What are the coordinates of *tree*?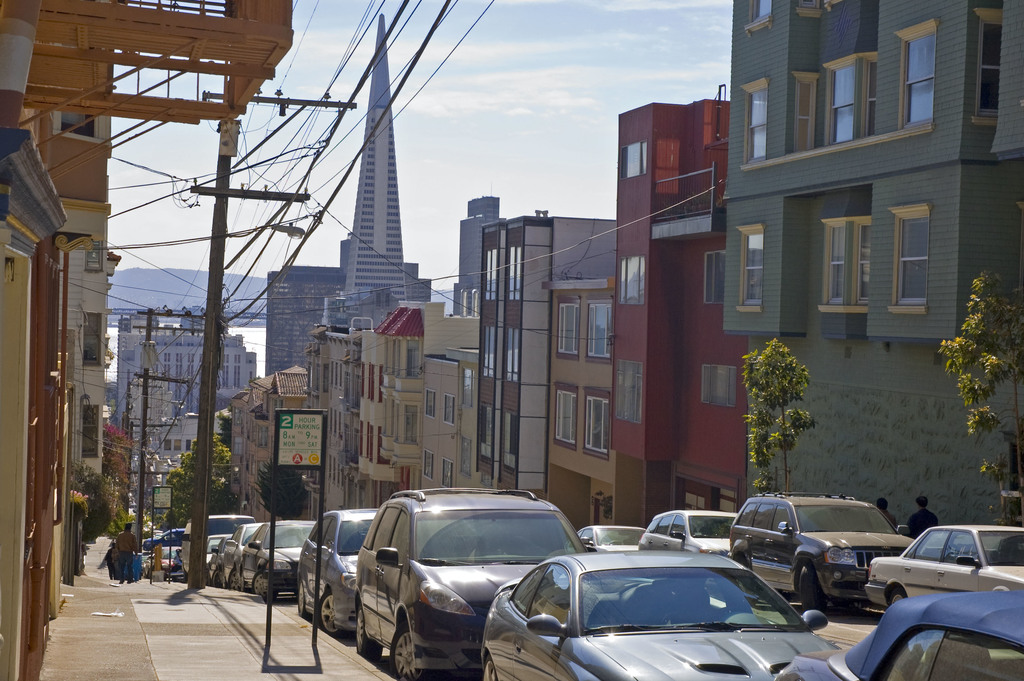
<box>243,440,321,515</box>.
